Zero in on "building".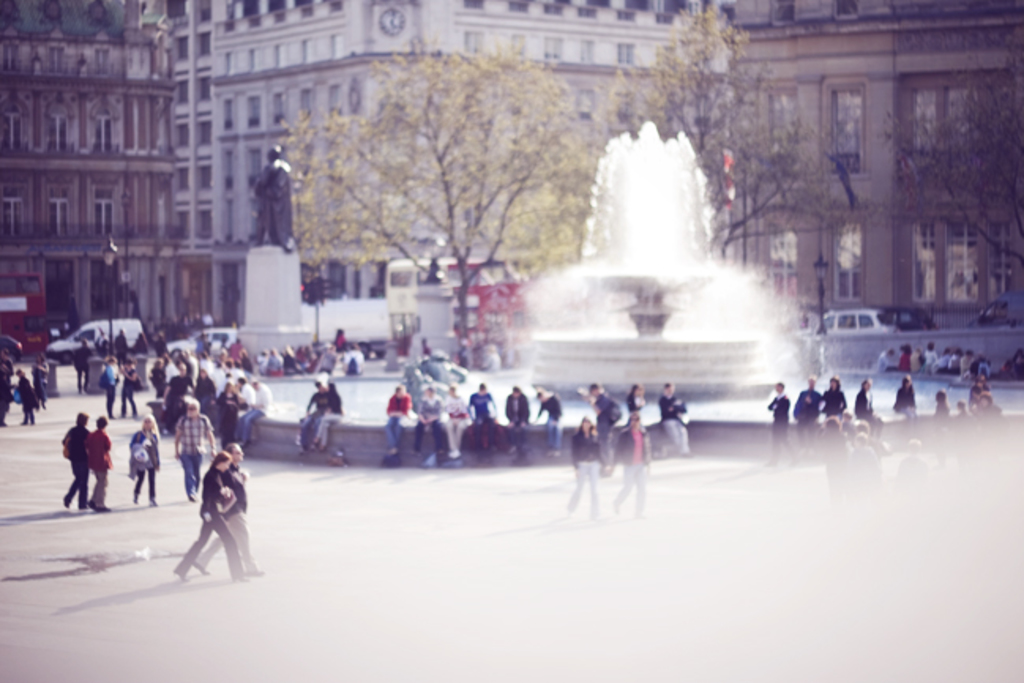
Zeroed in: box=[762, 0, 1015, 363].
